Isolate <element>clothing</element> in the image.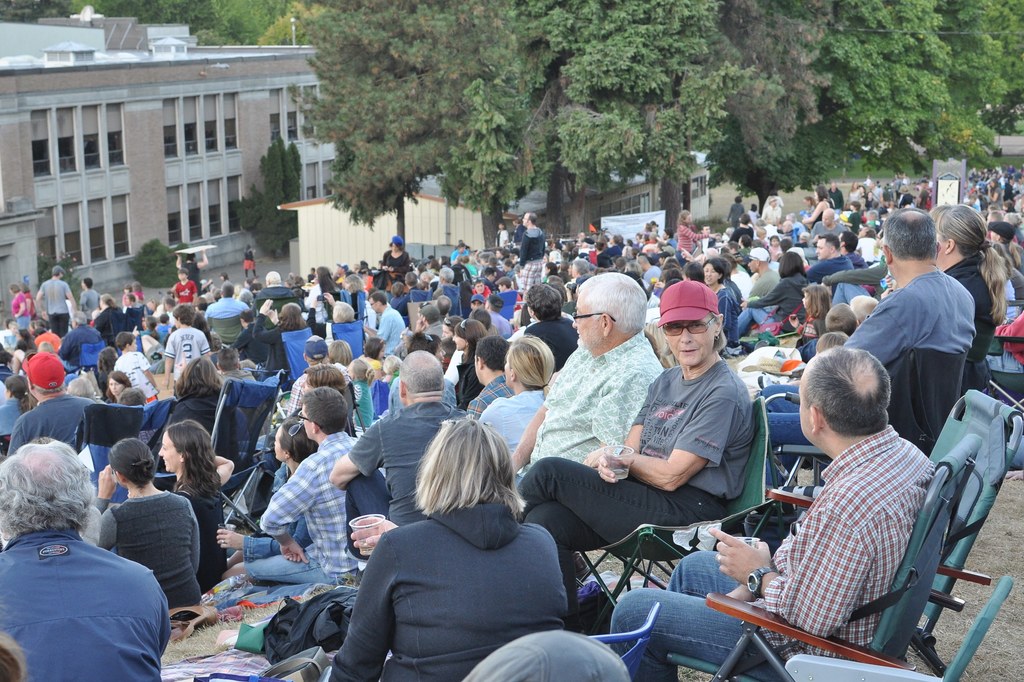
Isolated region: detection(144, 305, 153, 316).
